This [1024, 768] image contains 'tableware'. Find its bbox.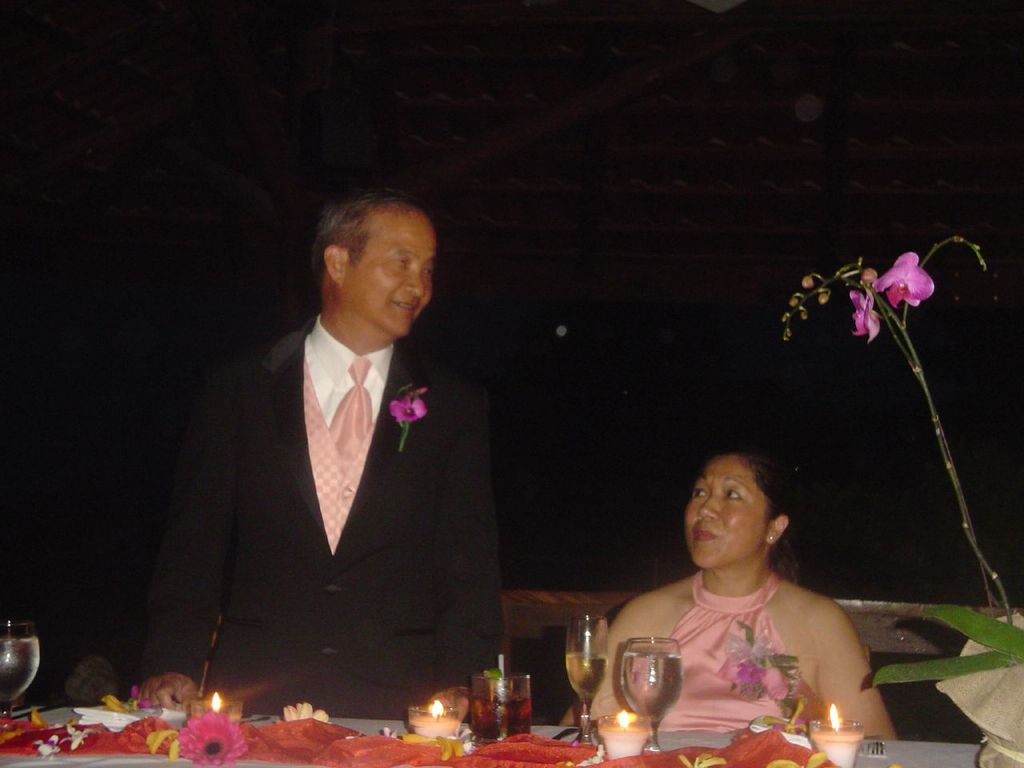
left=410, top=704, right=466, bottom=738.
